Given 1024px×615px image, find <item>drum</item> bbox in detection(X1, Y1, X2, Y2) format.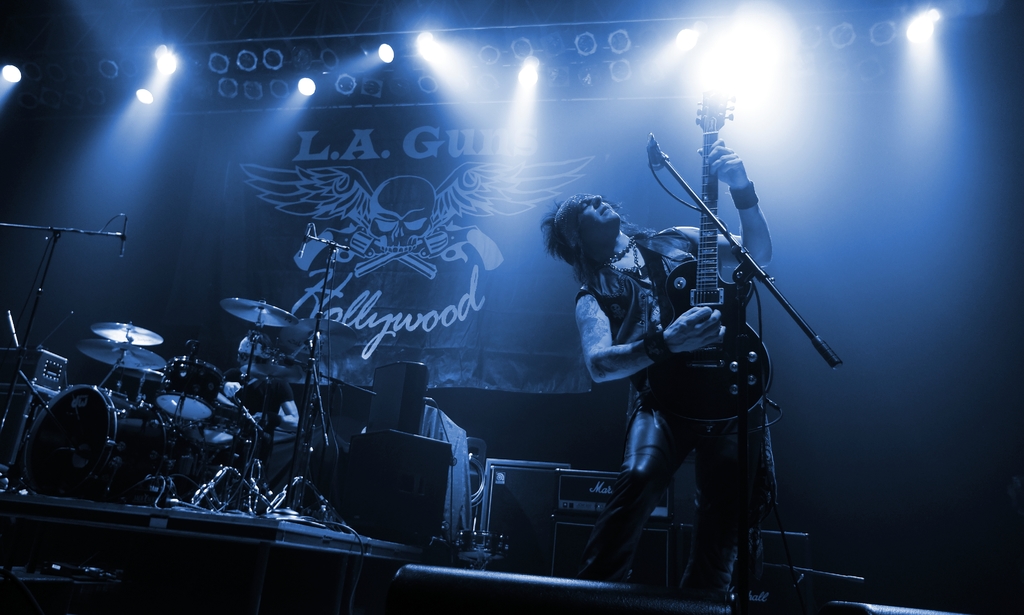
detection(156, 356, 225, 422).
